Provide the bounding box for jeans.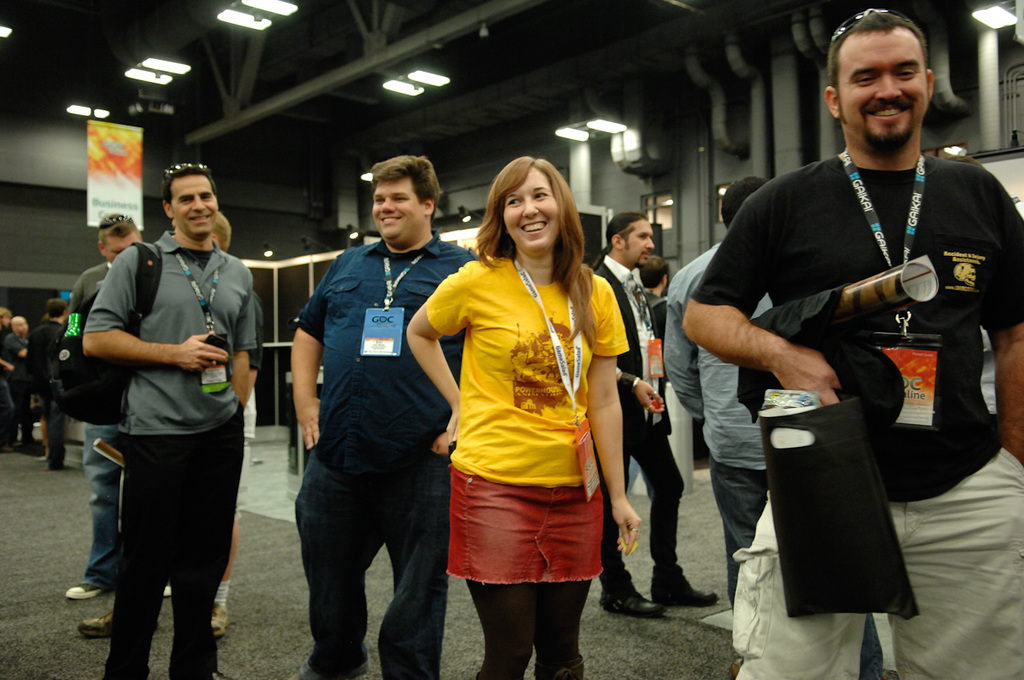
l=80, t=422, r=128, b=596.
